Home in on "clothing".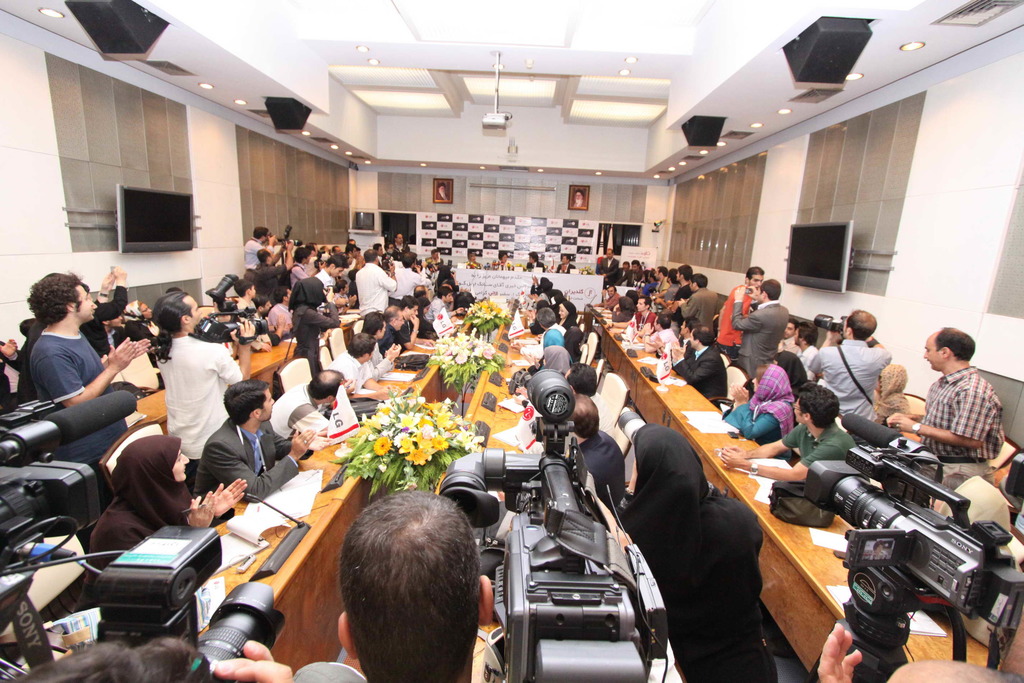
Homed in at bbox(599, 293, 619, 311).
